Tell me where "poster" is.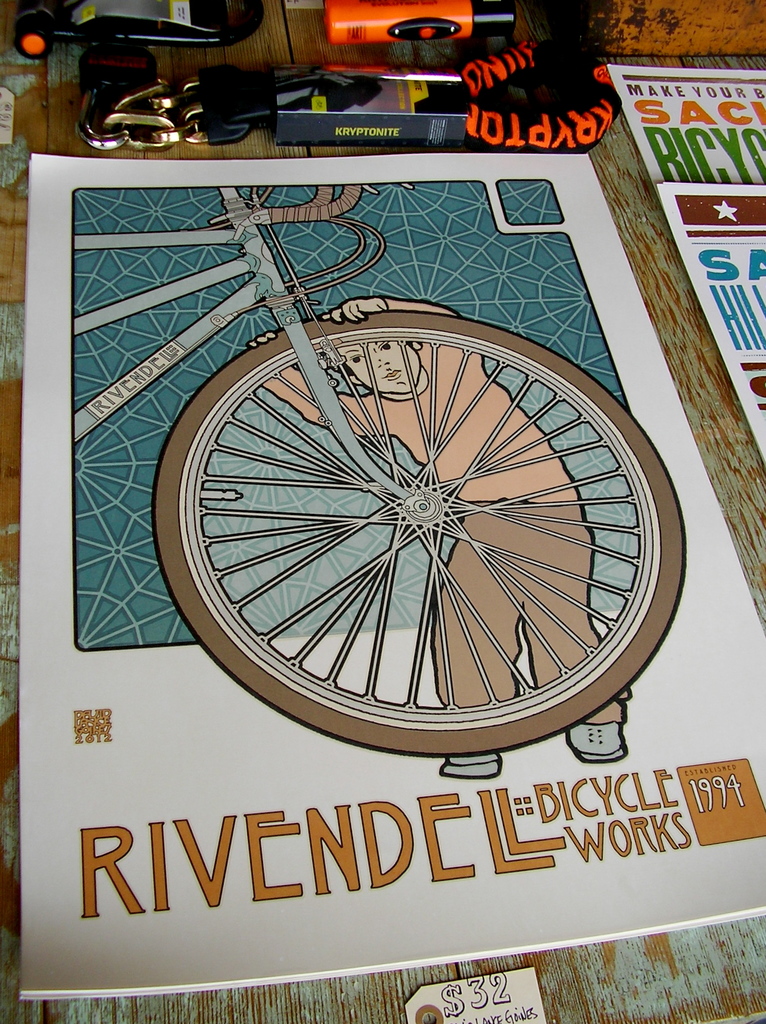
"poster" is at <bbox>10, 145, 765, 986</bbox>.
